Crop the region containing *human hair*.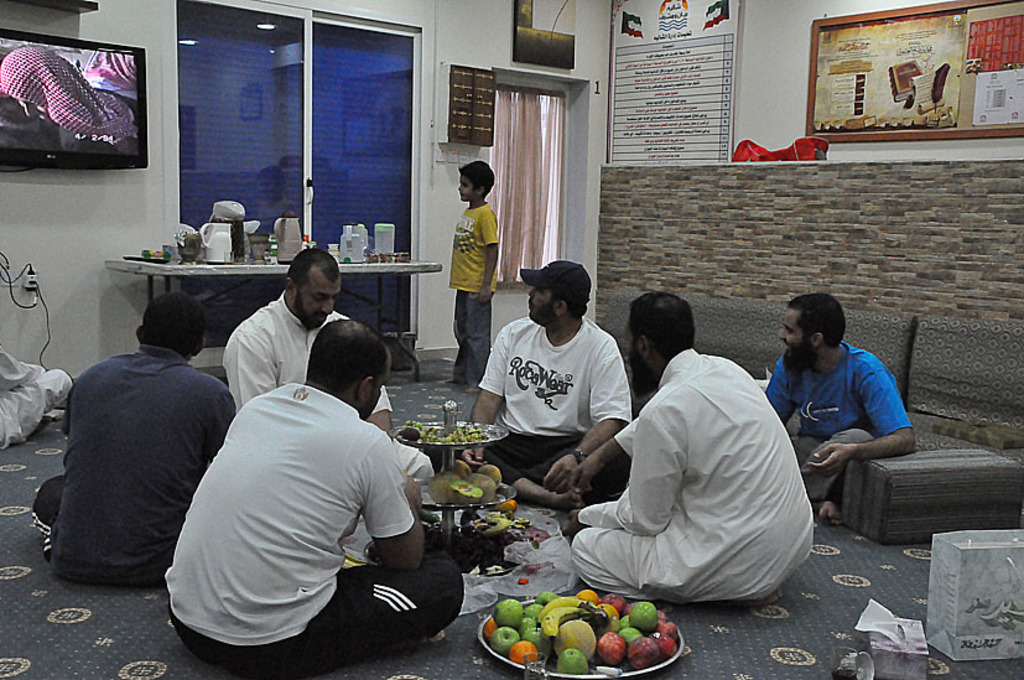
Crop region: x1=139 y1=291 x2=209 y2=359.
